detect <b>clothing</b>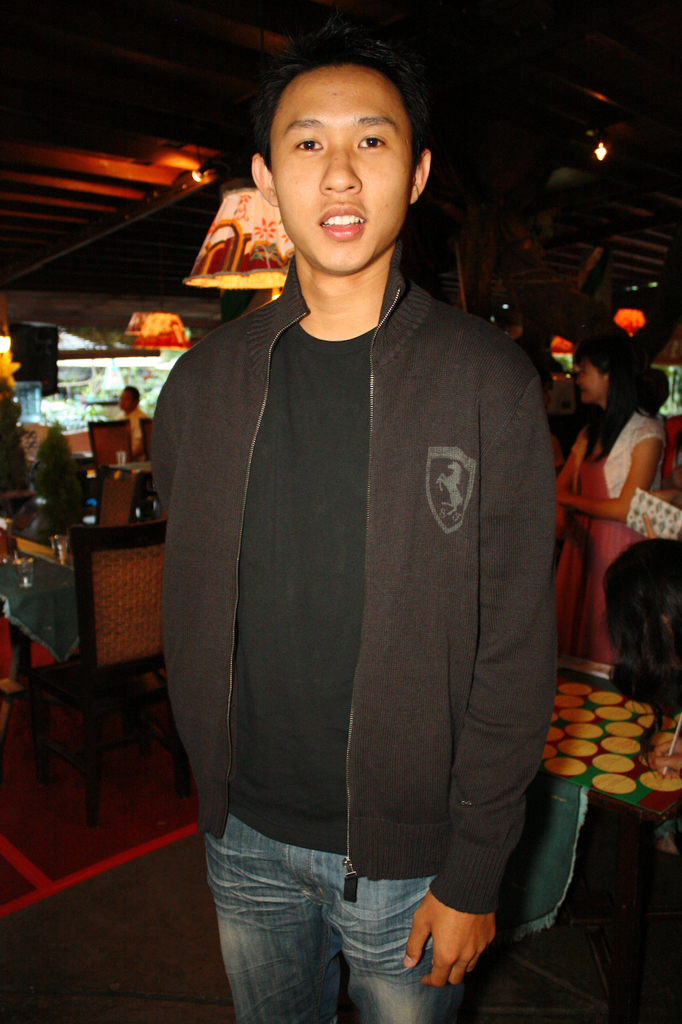
x1=131, y1=234, x2=536, y2=1017
